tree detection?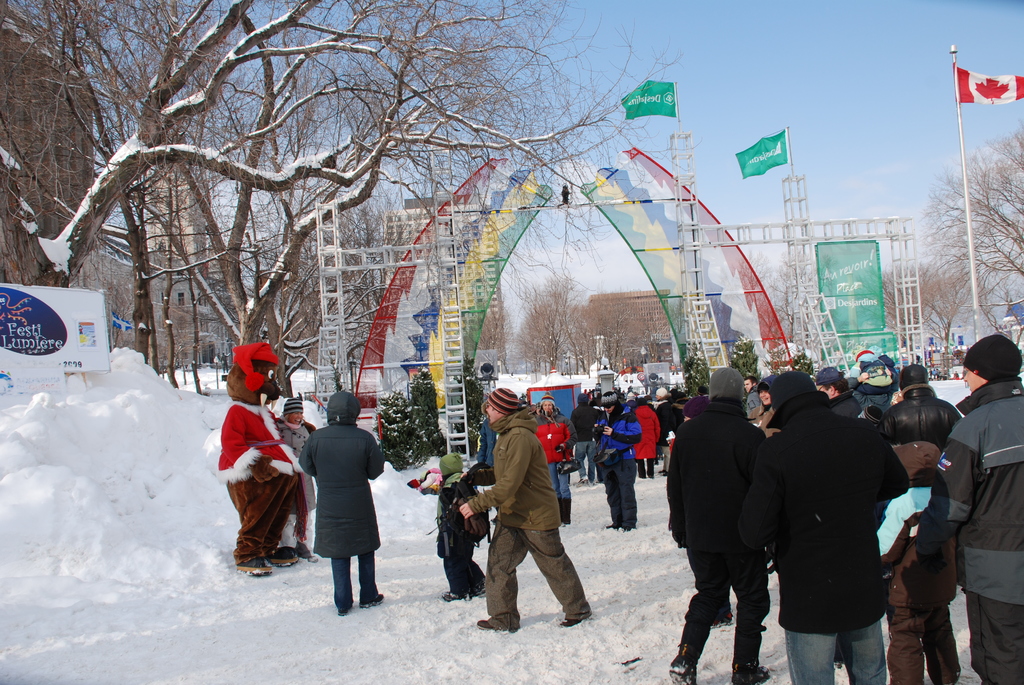
911,122,1023,358
